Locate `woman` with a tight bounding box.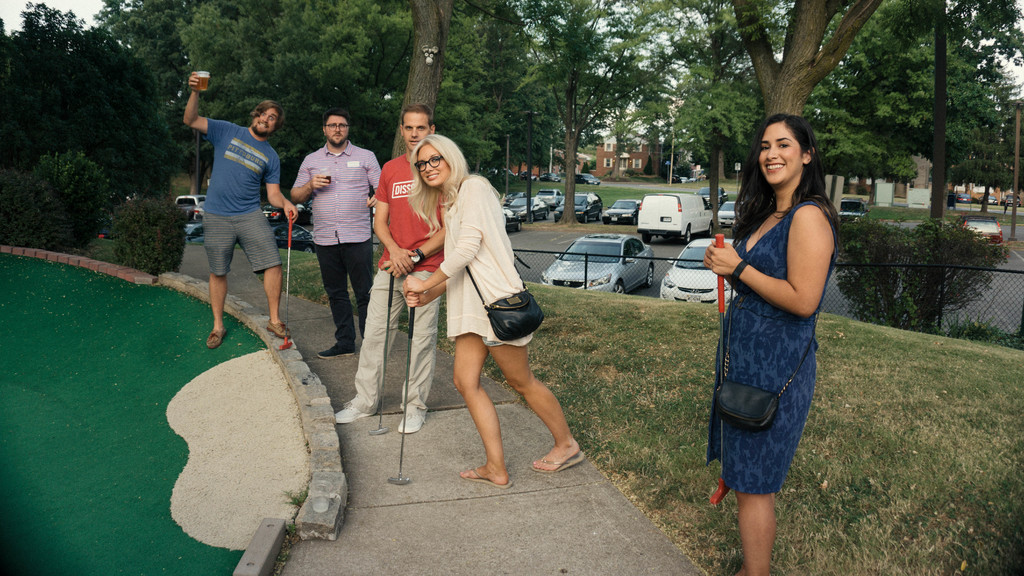
left=700, top=104, right=840, bottom=554.
